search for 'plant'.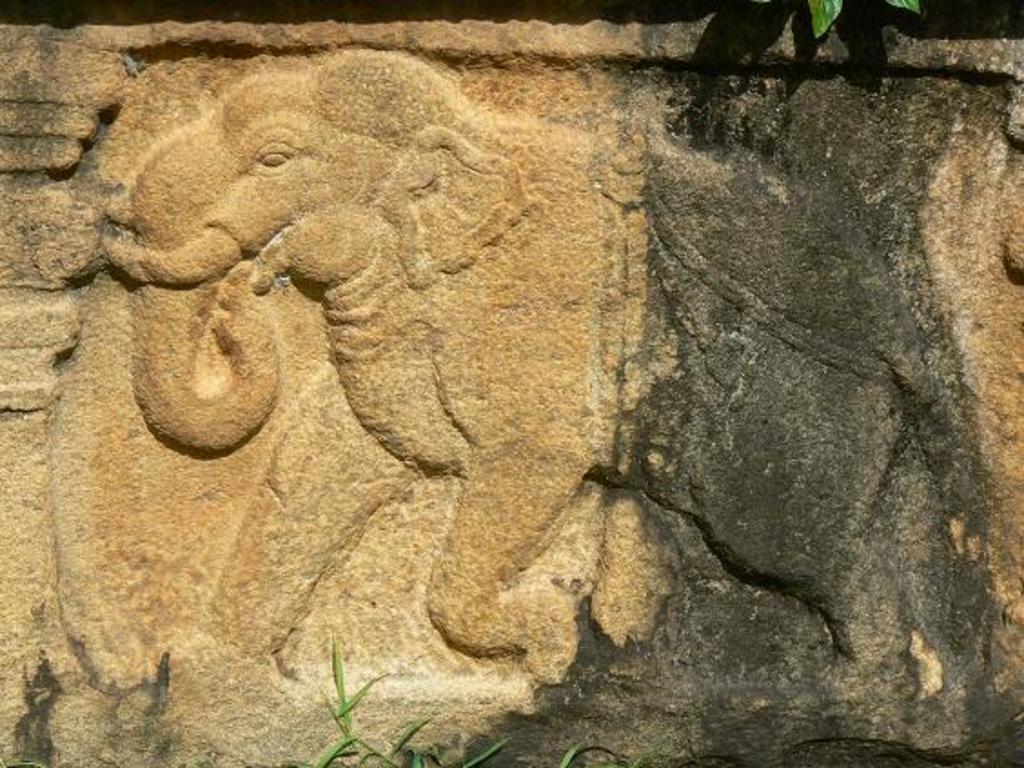
Found at pyautogui.locateOnScreen(864, 0, 924, 15).
